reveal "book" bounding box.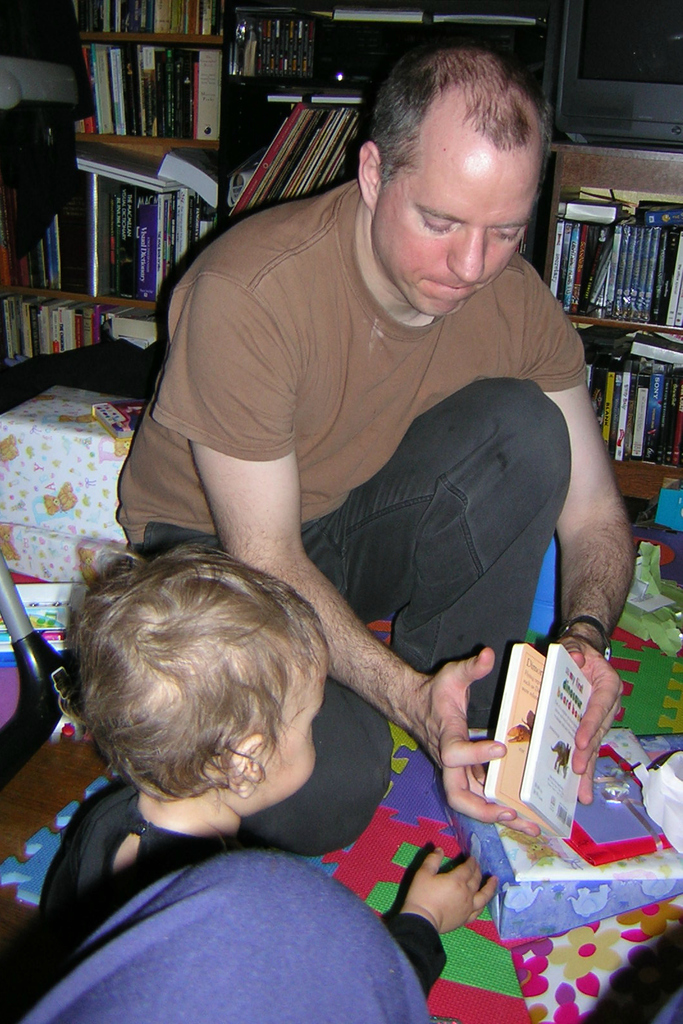
Revealed: pyautogui.locateOnScreen(86, 163, 107, 298).
